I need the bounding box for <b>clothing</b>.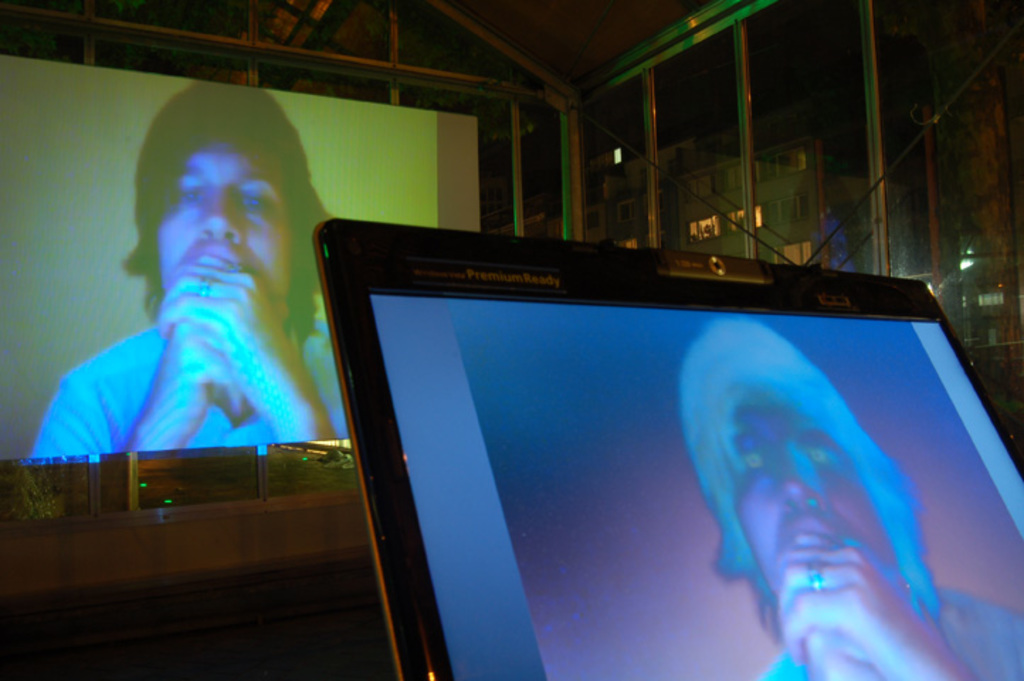
Here it is: 20,323,356,458.
